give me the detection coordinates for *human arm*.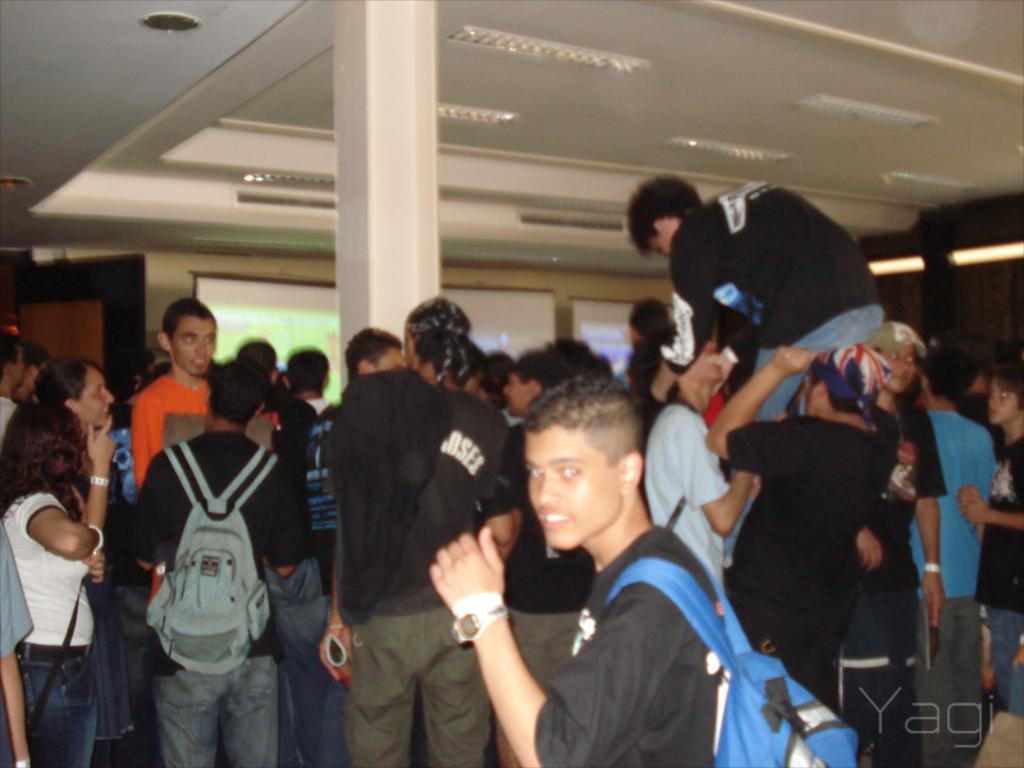
{"x1": 961, "y1": 477, "x2": 1023, "y2": 541}.
